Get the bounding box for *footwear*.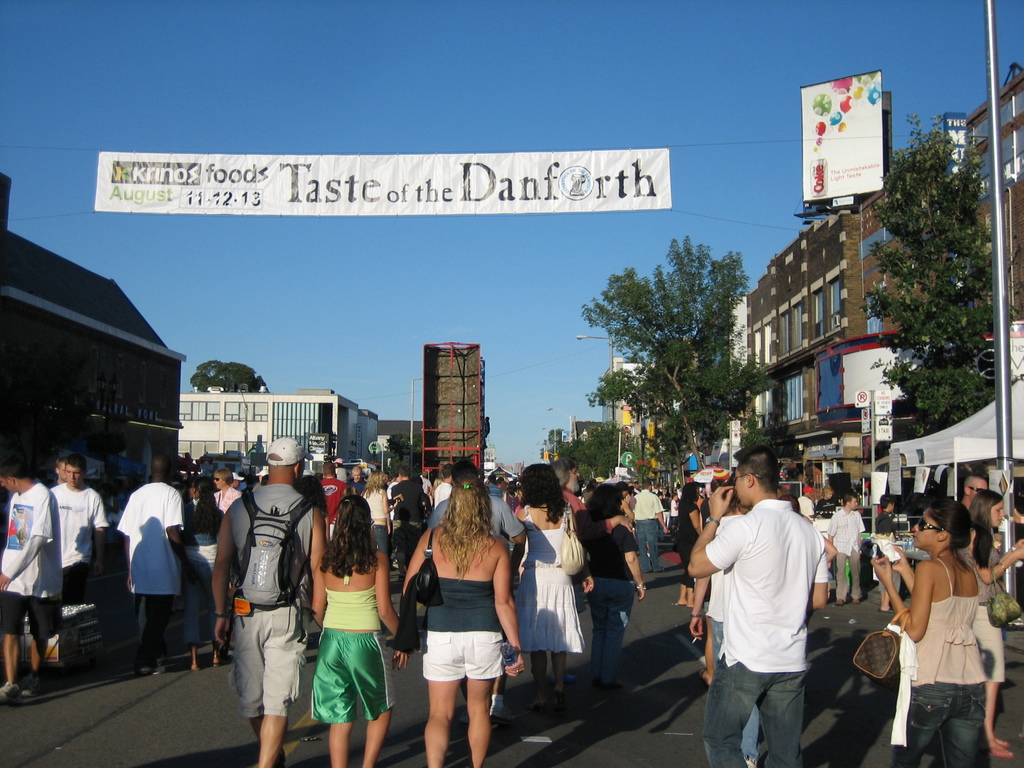
bbox=[996, 736, 1007, 746].
